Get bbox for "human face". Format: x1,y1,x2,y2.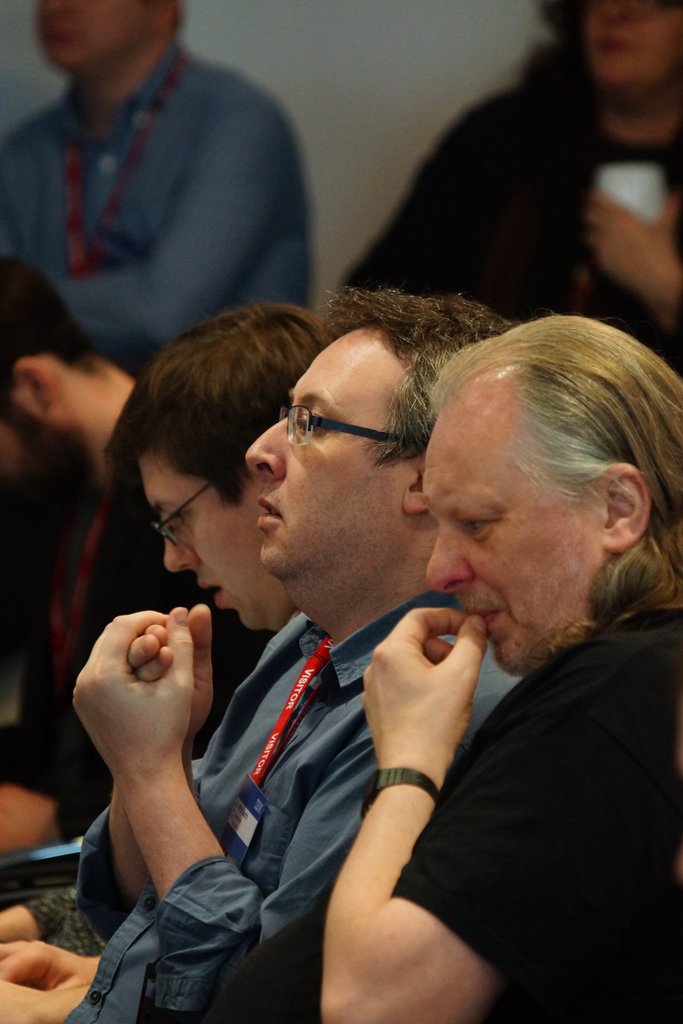
0,385,92,521.
